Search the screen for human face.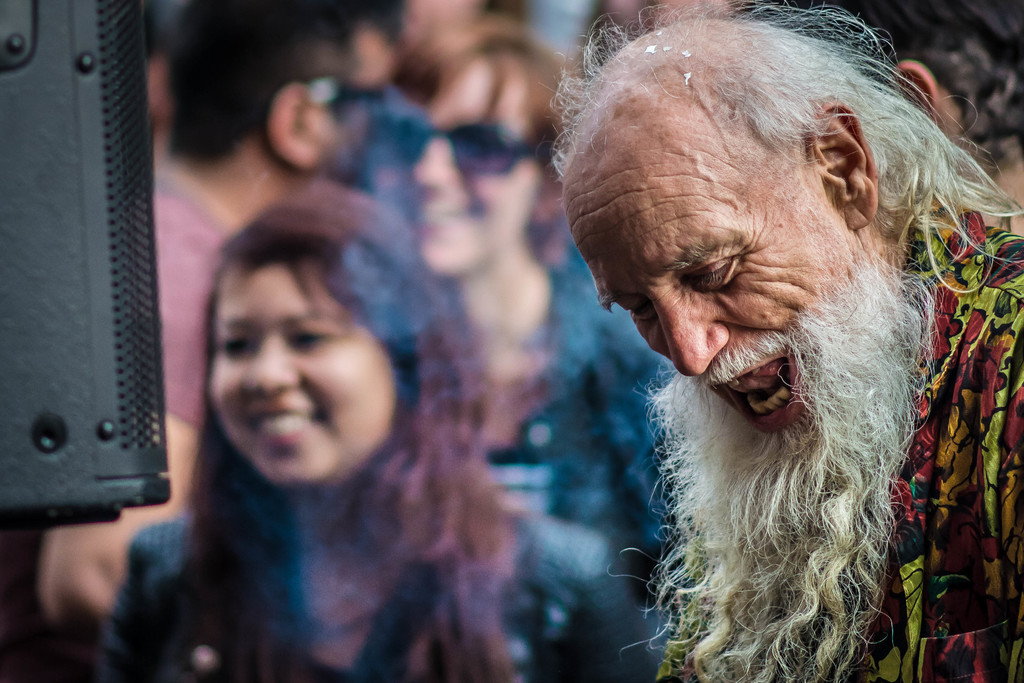
Found at (left=565, top=162, right=860, bottom=451).
